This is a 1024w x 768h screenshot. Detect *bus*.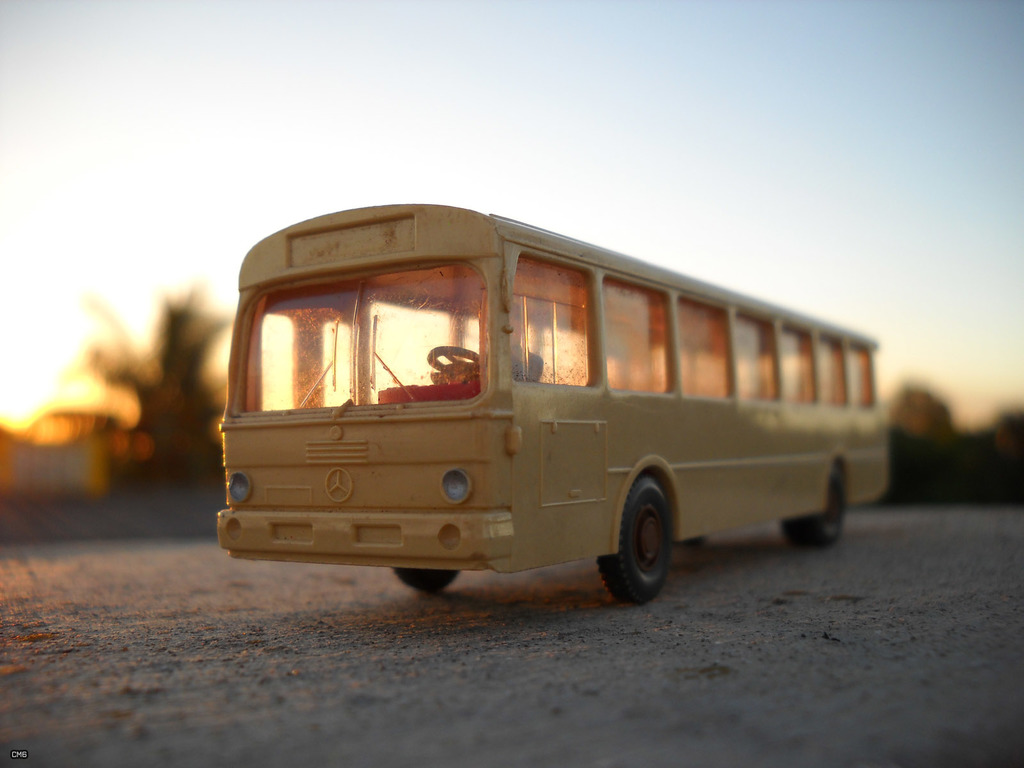
x1=219 y1=200 x2=887 y2=605.
